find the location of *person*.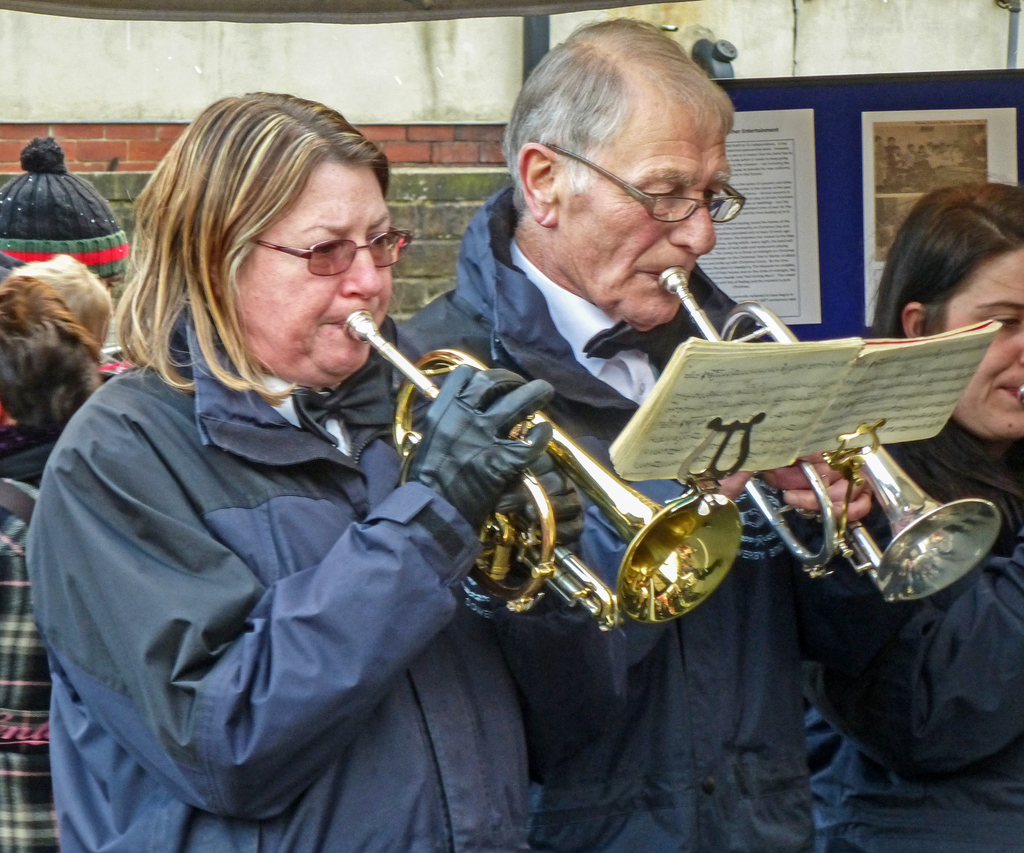
Location: (left=0, top=253, right=134, bottom=432).
